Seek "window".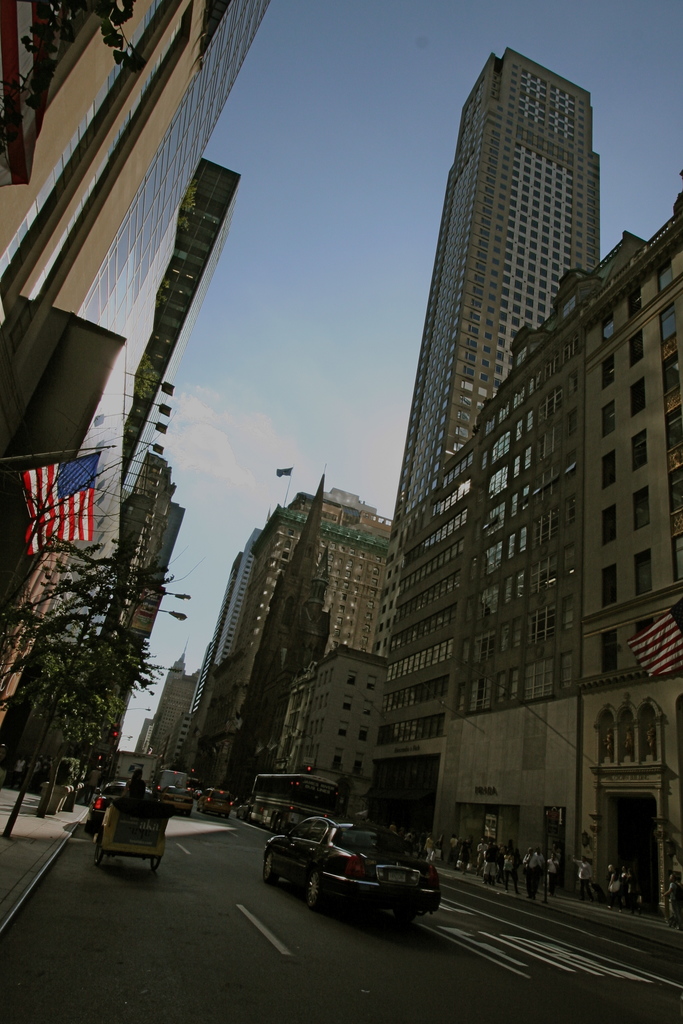
361/701/368/718.
